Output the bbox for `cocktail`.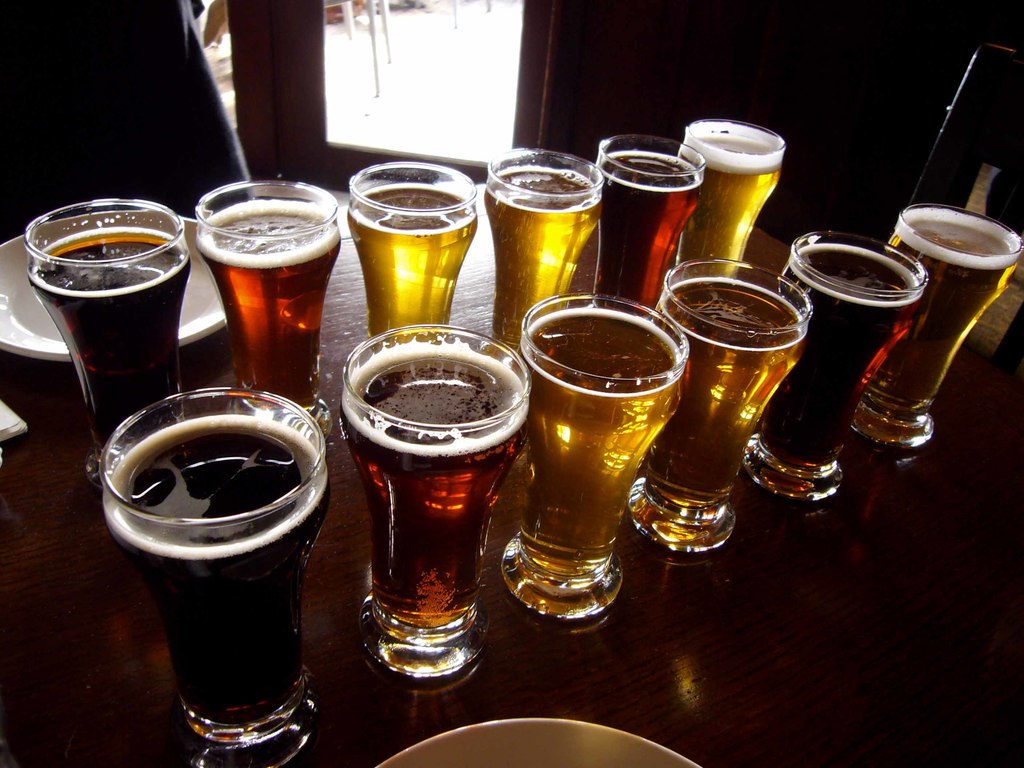
<region>632, 257, 814, 557</region>.
